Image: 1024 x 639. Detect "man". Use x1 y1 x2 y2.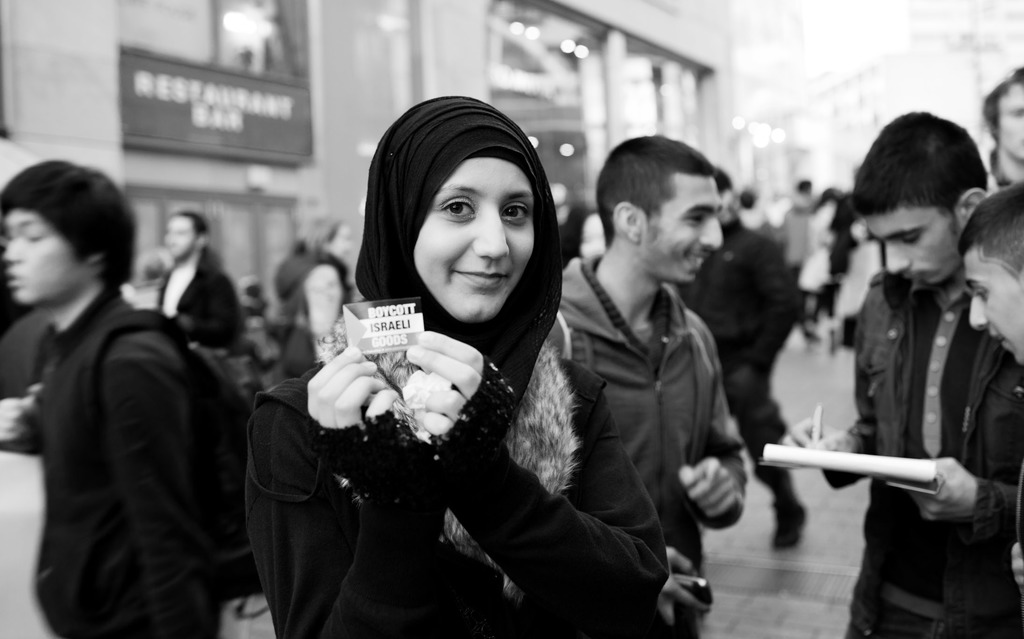
561 149 767 608.
